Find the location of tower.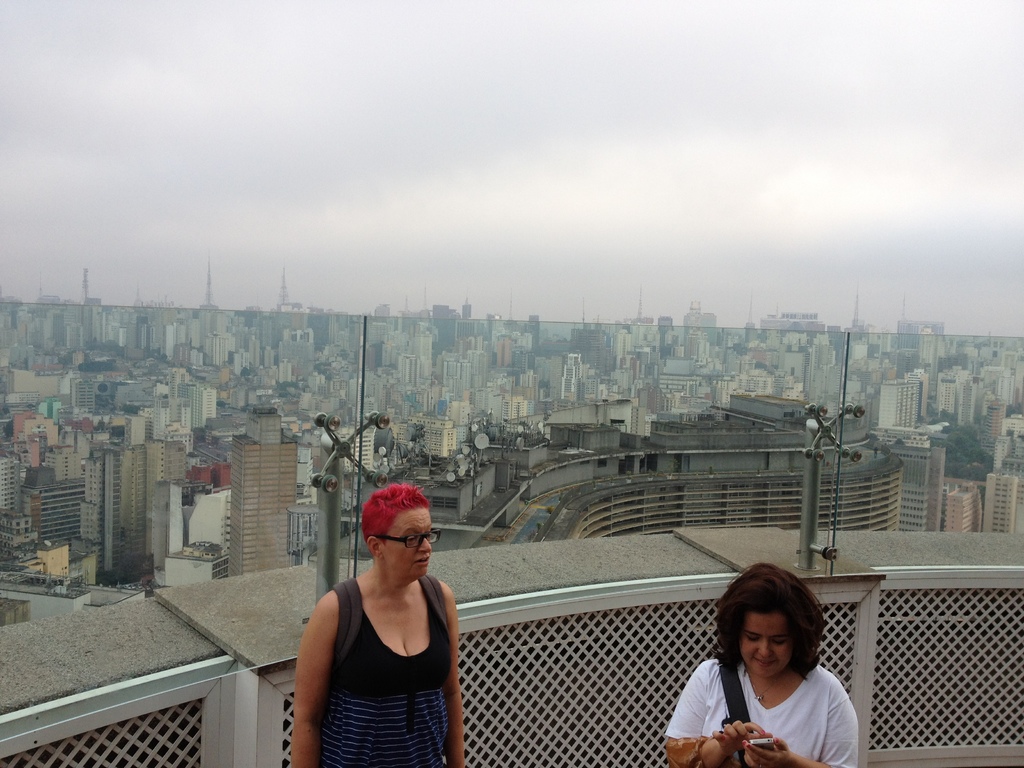
Location: bbox=(276, 273, 292, 313).
